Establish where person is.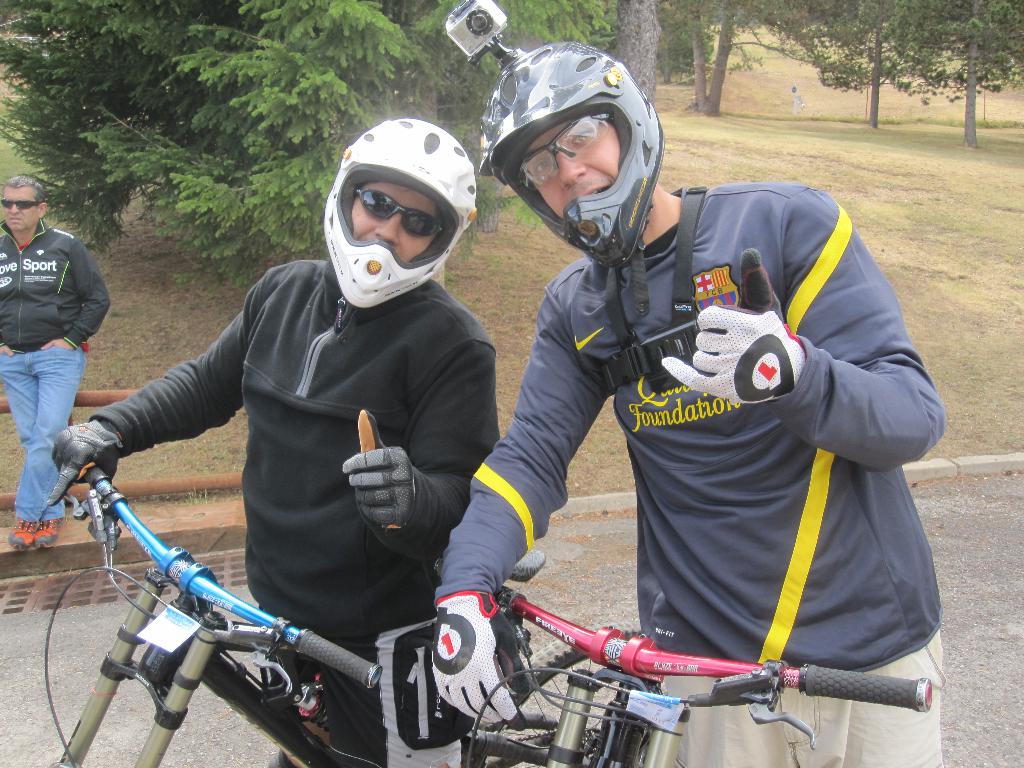
Established at crop(0, 172, 109, 550).
